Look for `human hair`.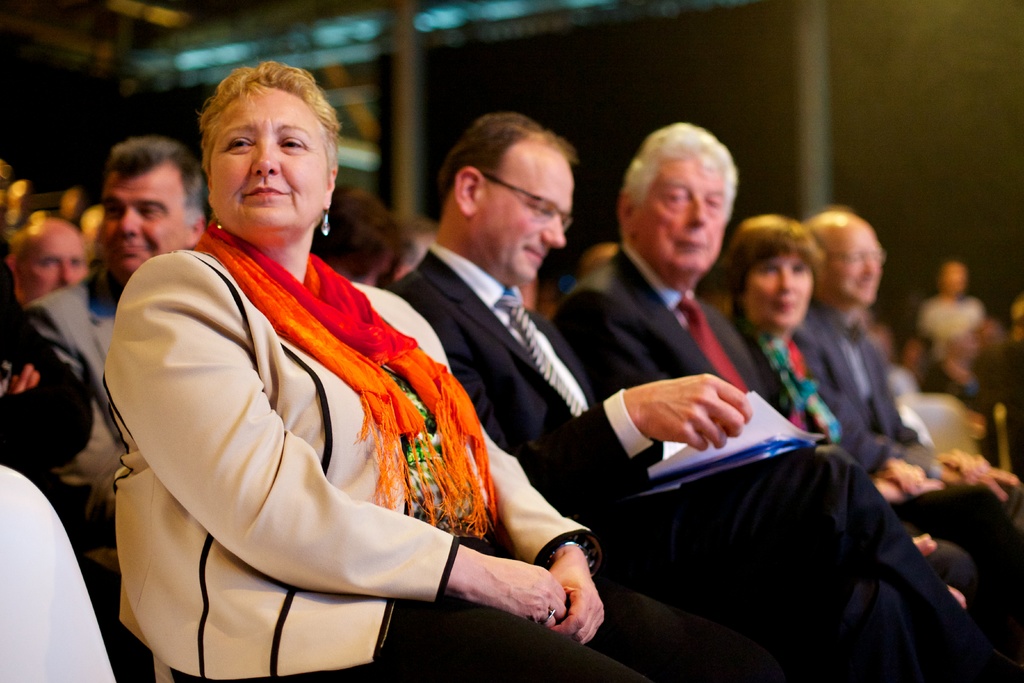
Found: [7, 224, 38, 276].
